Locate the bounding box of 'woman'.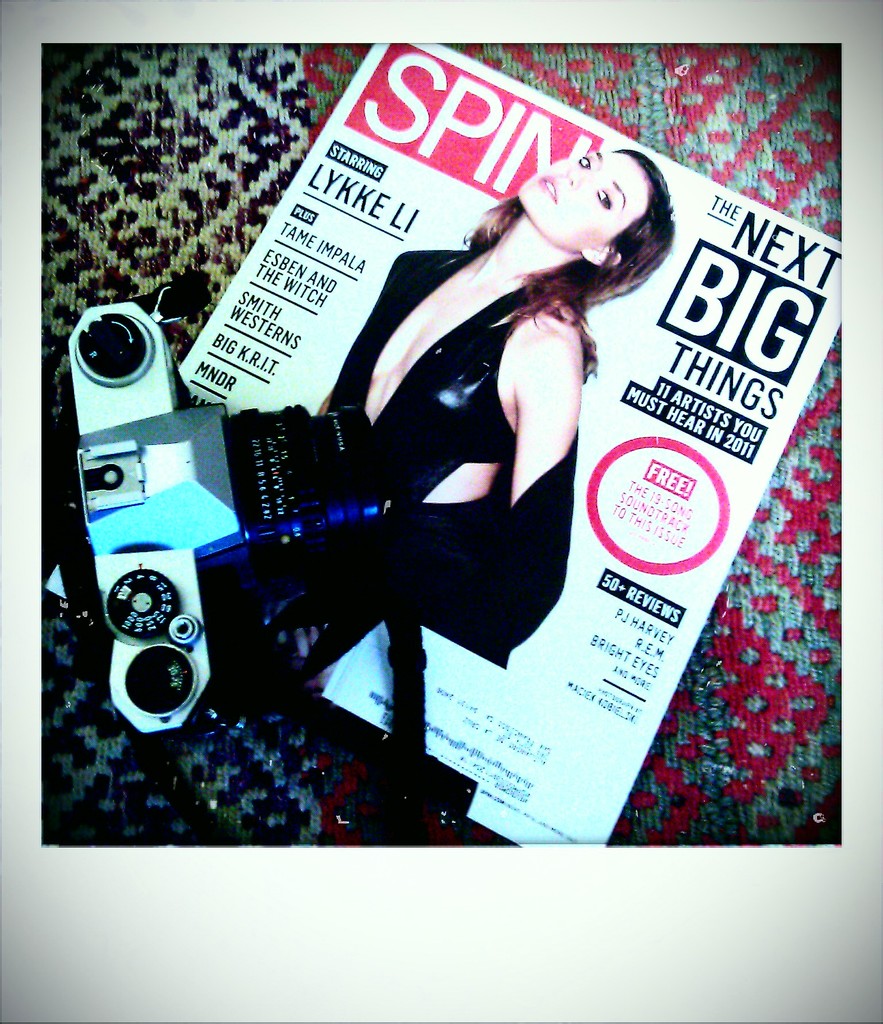
Bounding box: <box>295,114,668,756</box>.
